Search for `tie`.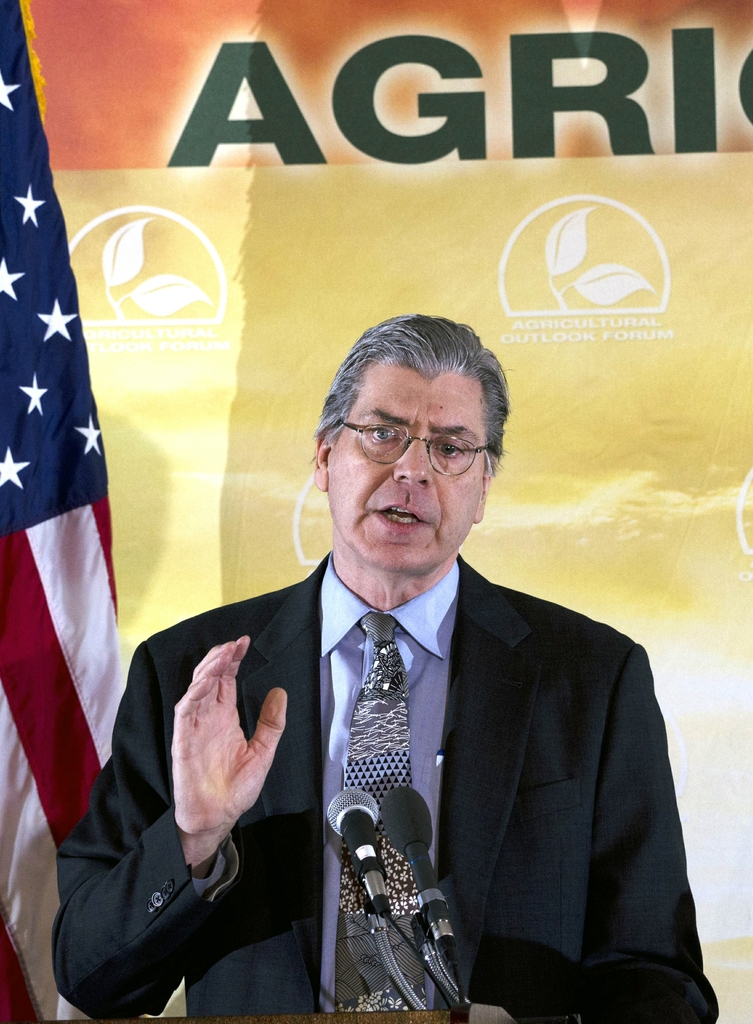
Found at bbox=[326, 610, 427, 1012].
